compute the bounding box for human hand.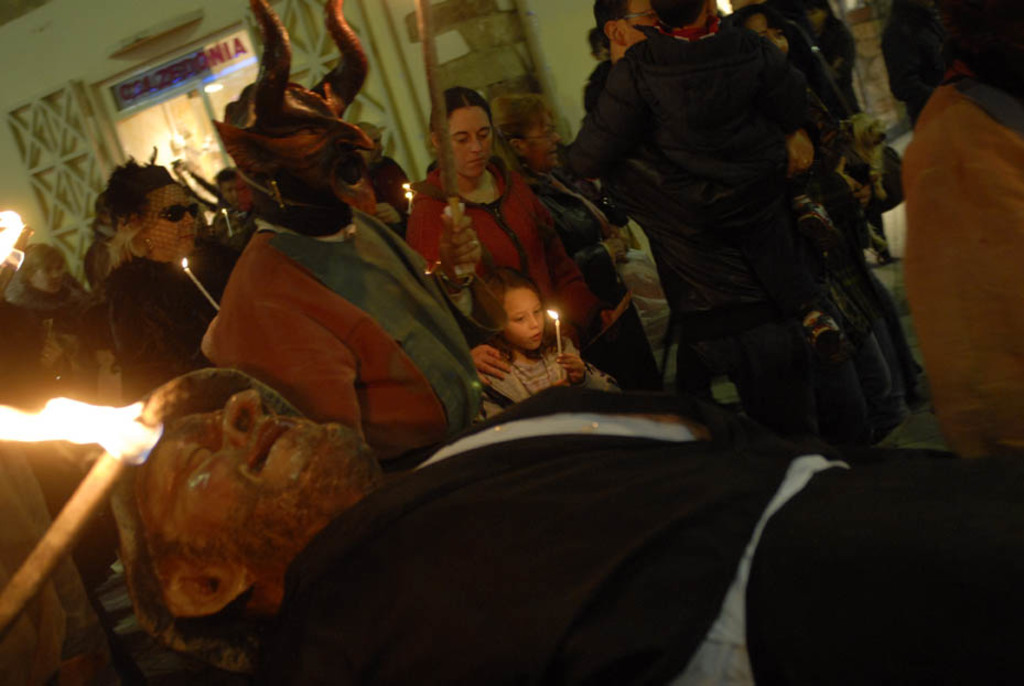
box(378, 202, 402, 229).
